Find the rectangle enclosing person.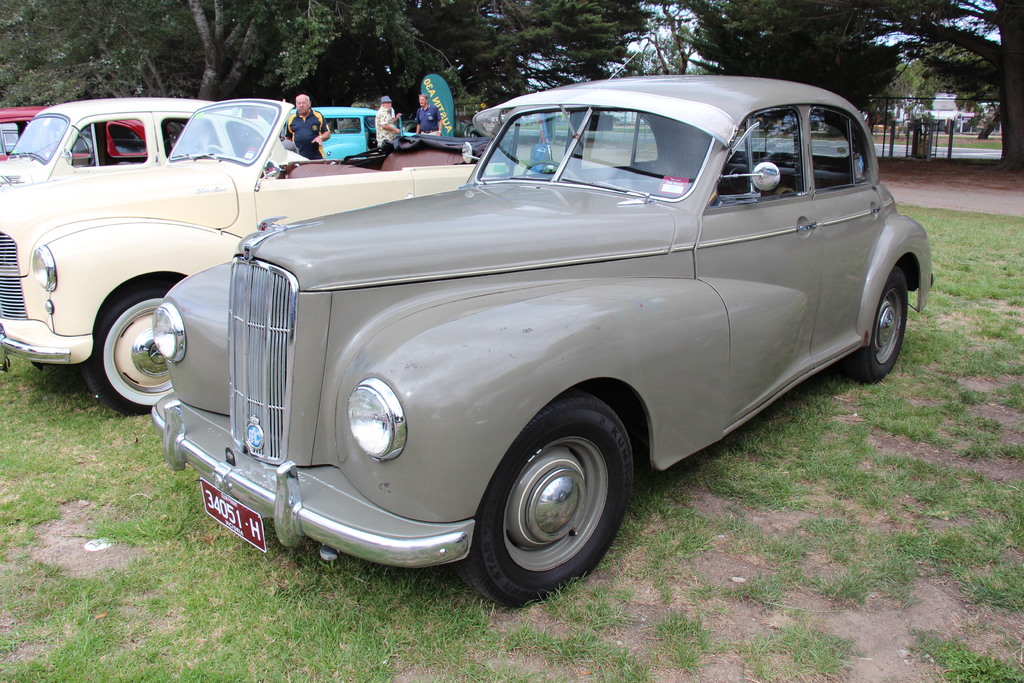
bbox=(417, 94, 447, 135).
